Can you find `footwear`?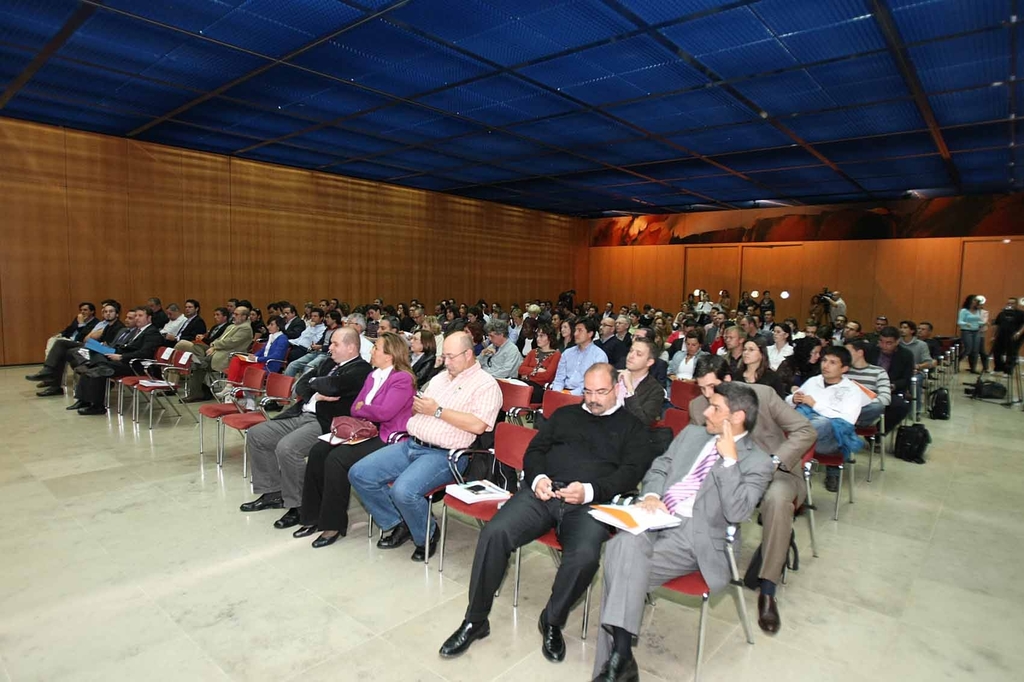
Yes, bounding box: bbox(77, 405, 106, 415).
